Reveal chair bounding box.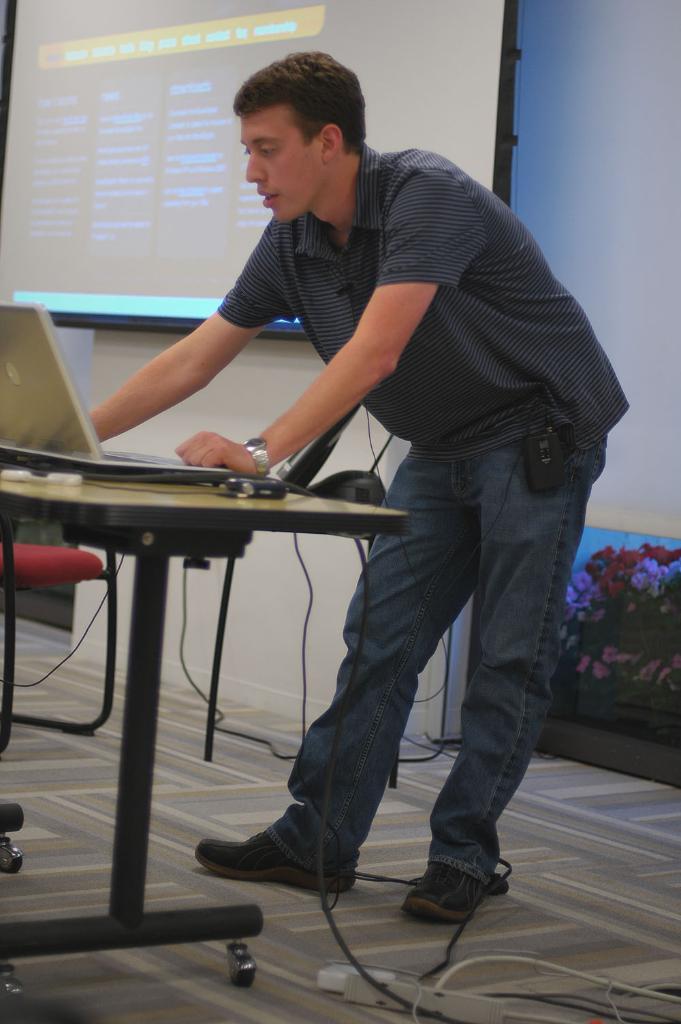
Revealed: x1=0, y1=546, x2=117, y2=756.
